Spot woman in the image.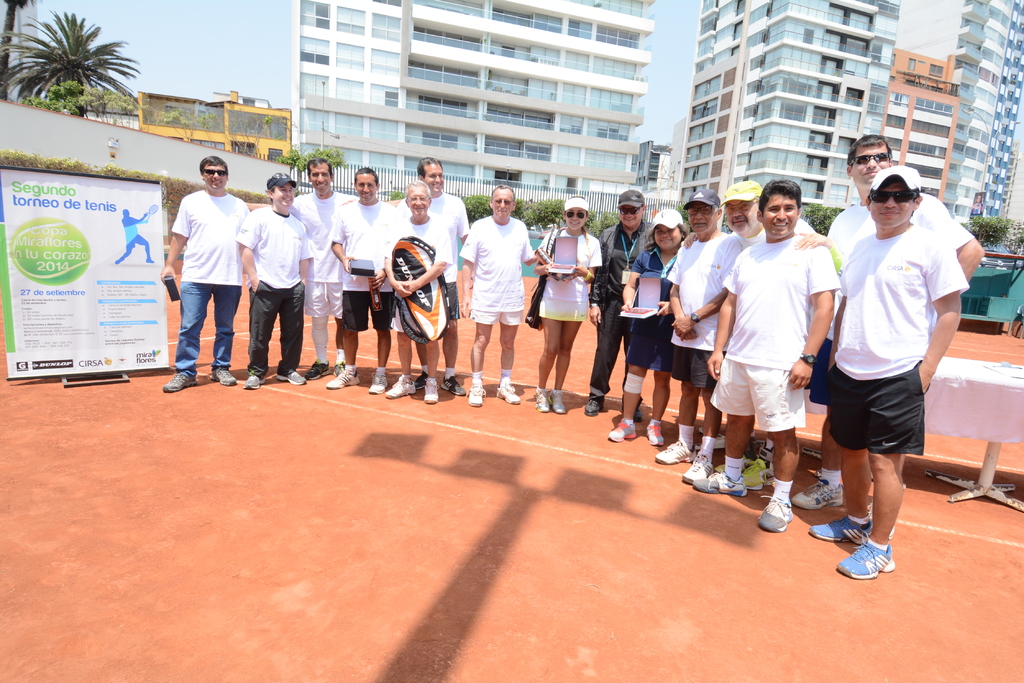
woman found at rect(605, 207, 687, 450).
